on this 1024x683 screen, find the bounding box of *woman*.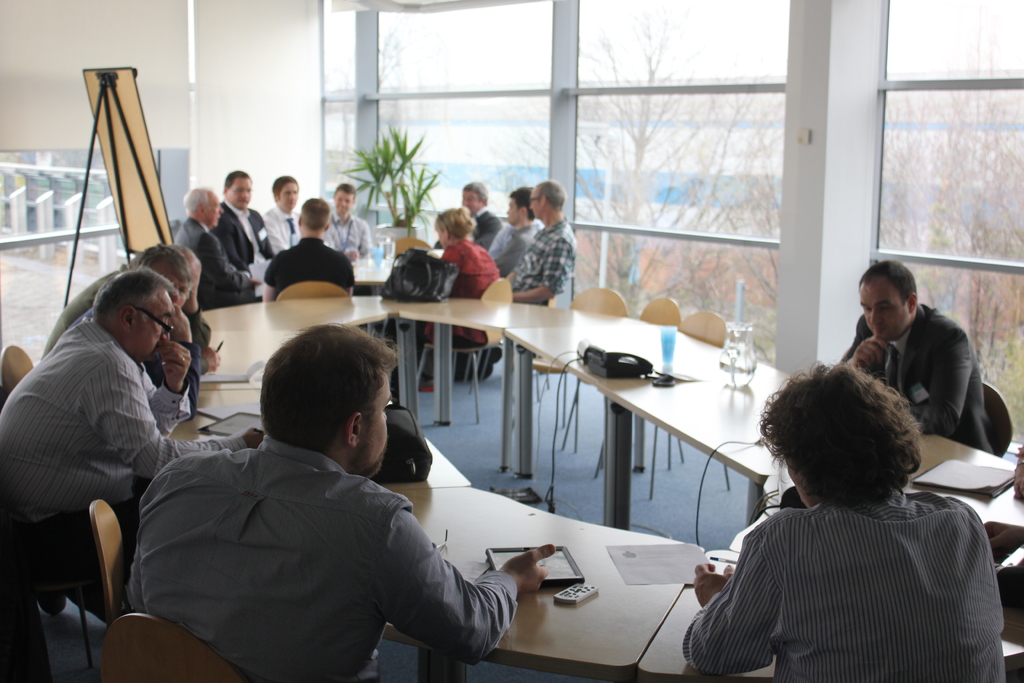
Bounding box: 414:206:499:349.
